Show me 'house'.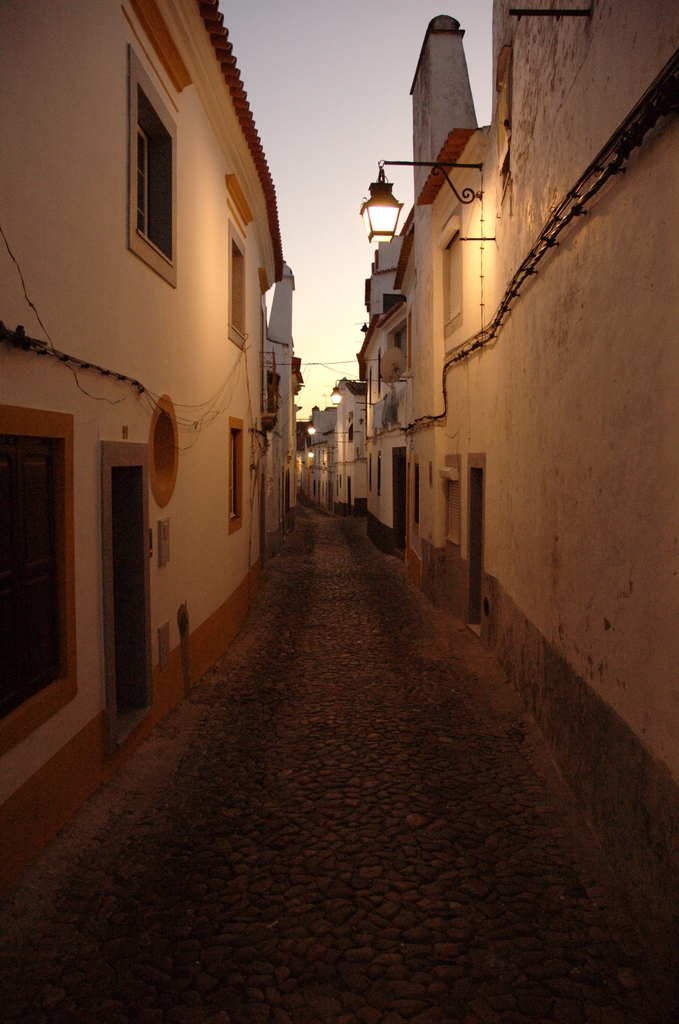
'house' is here: <box>356,169,419,561</box>.
